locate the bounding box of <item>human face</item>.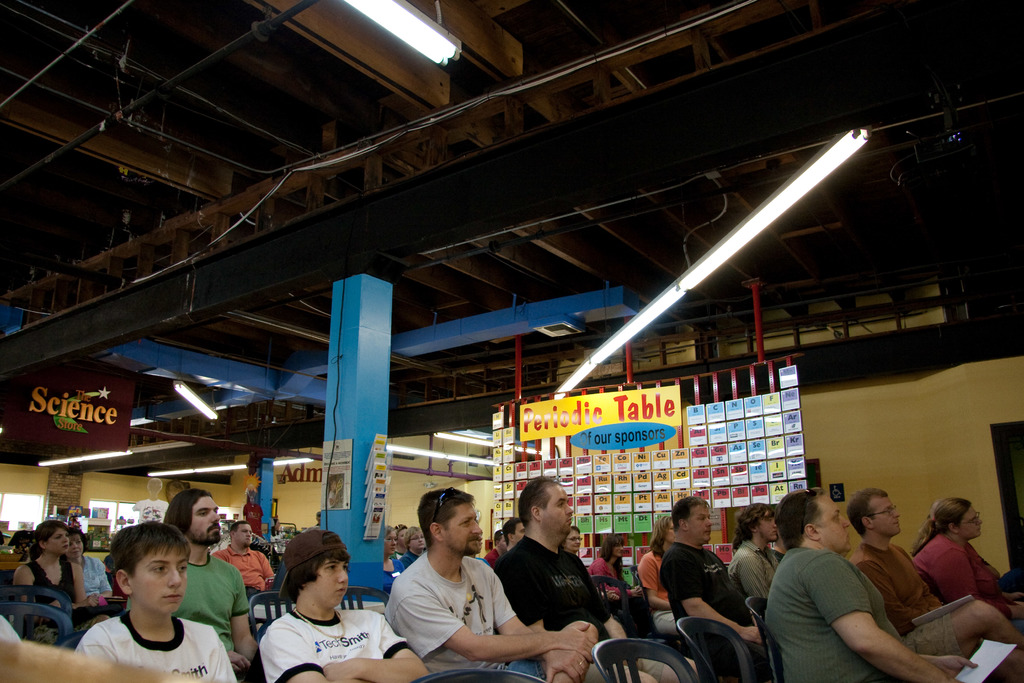
Bounding box: <bbox>502, 533, 506, 554</bbox>.
